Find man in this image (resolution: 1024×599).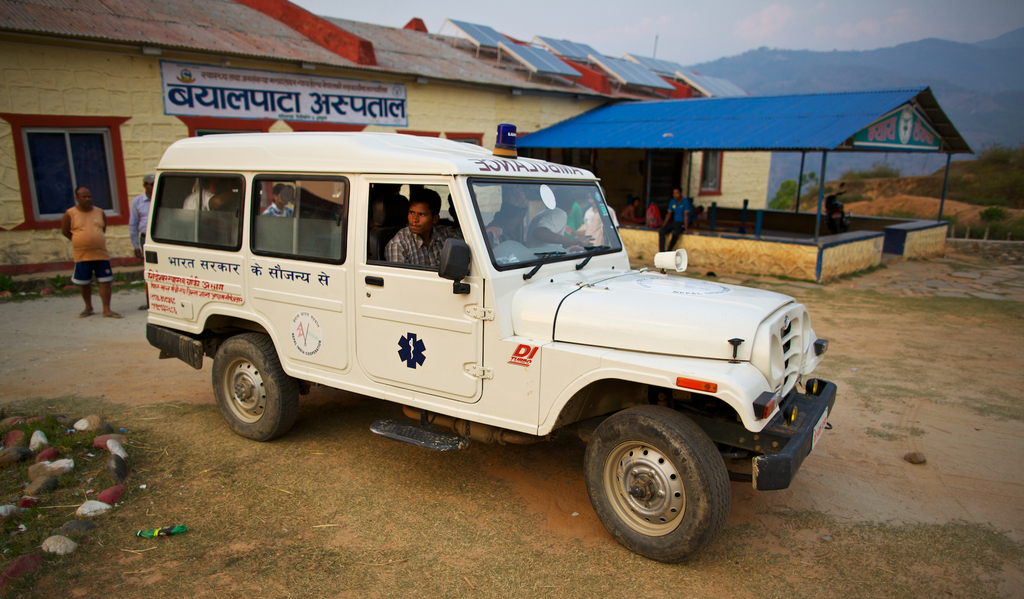
bbox(571, 192, 622, 257).
